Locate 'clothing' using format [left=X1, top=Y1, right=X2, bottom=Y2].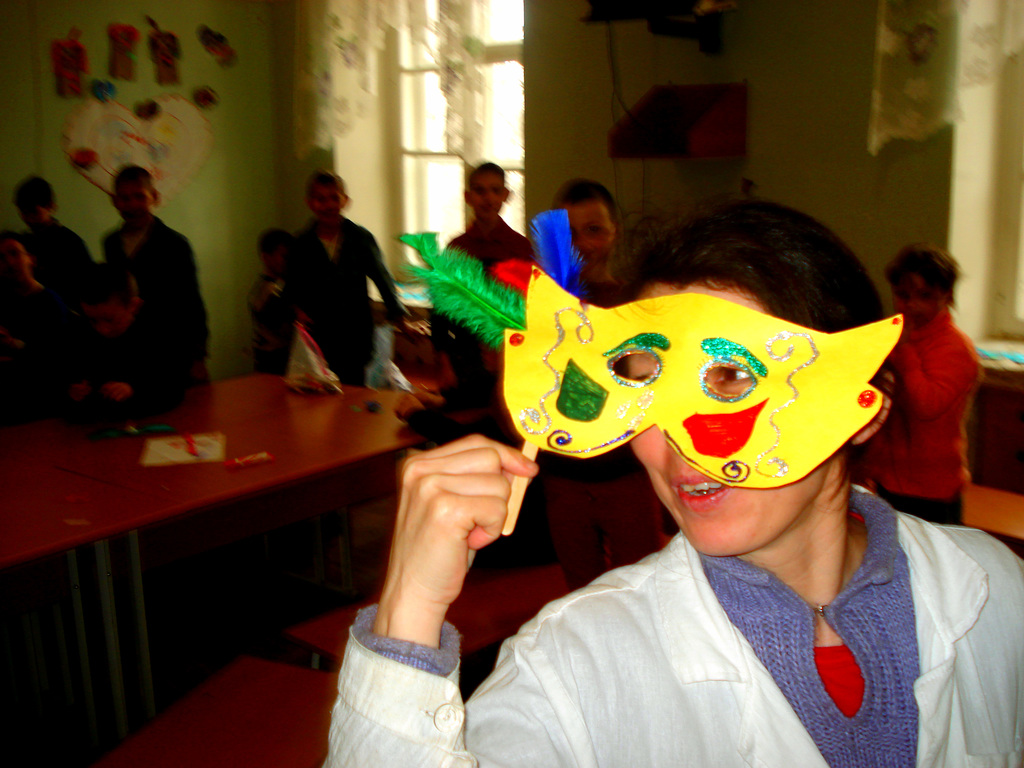
[left=287, top=209, right=401, bottom=396].
